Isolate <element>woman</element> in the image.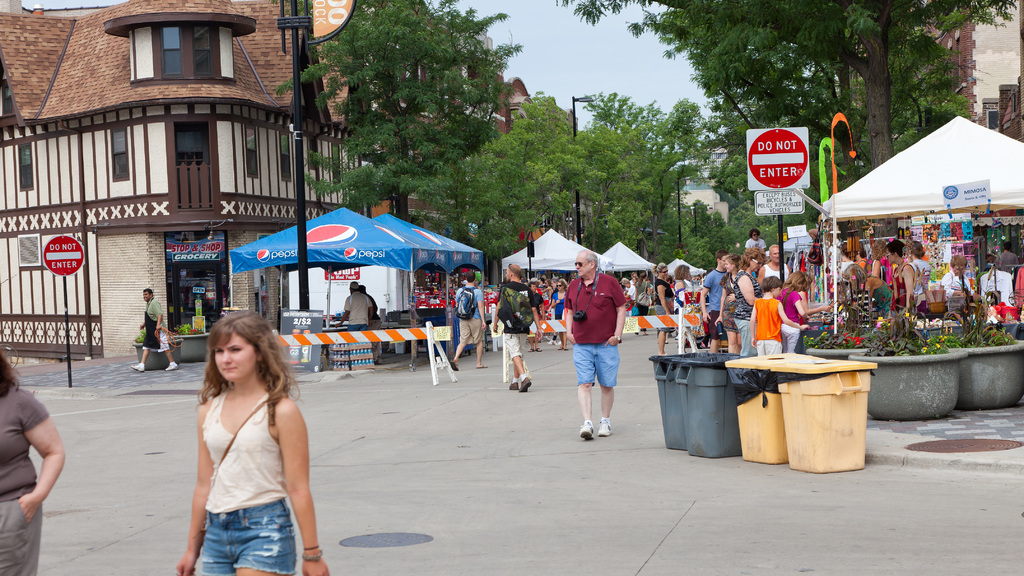
Isolated region: box=[718, 257, 733, 349].
